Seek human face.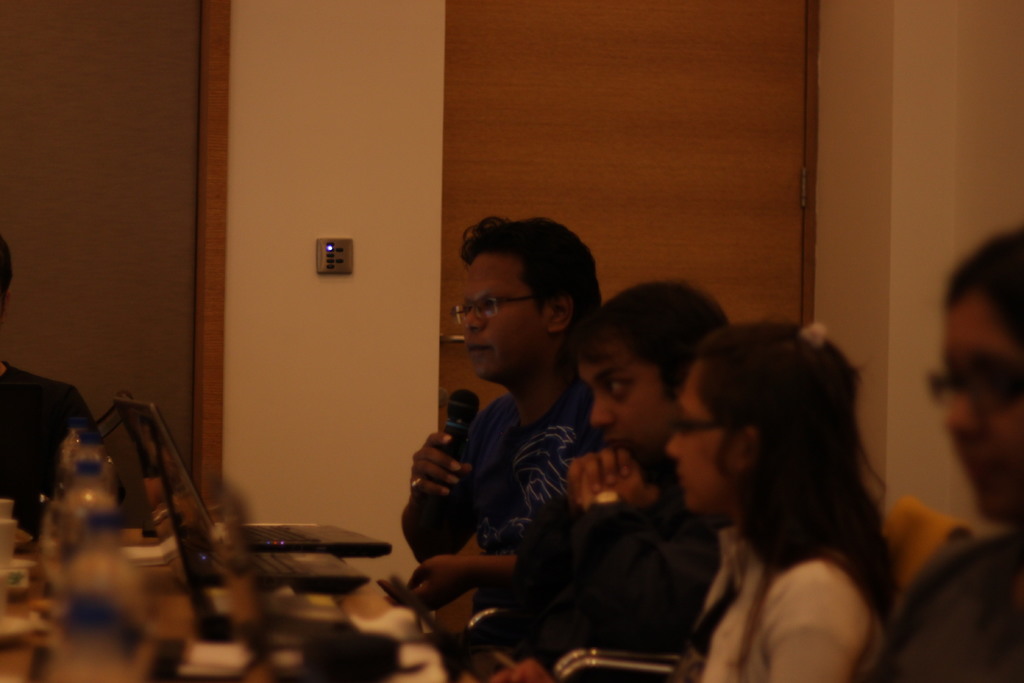
x1=664, y1=369, x2=739, y2=518.
